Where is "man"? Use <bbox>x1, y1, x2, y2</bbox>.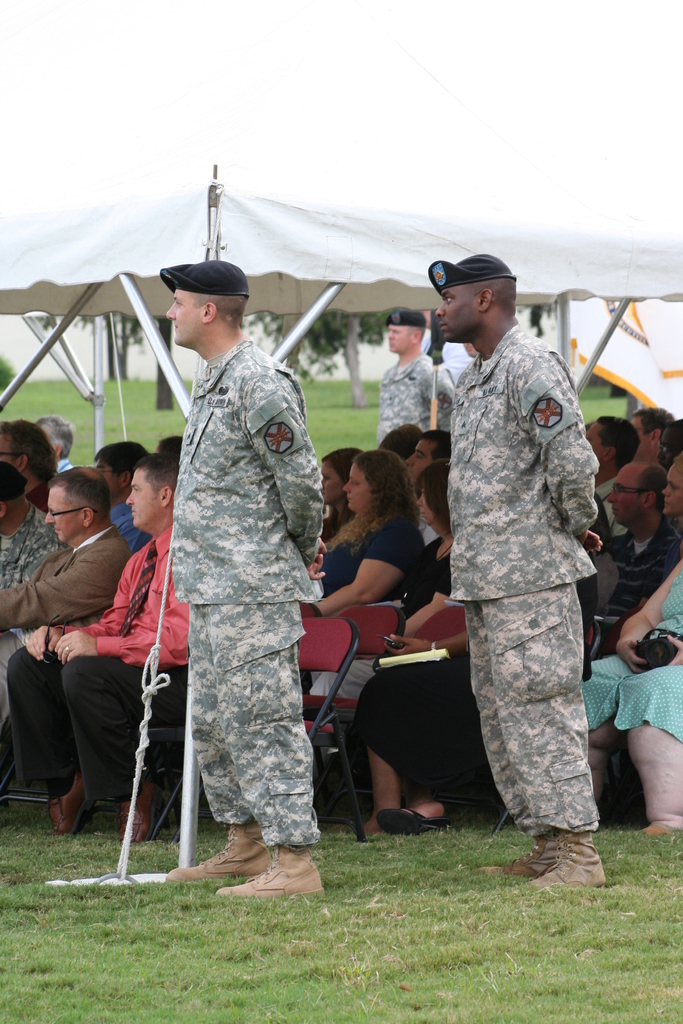
<bbox>36, 413, 69, 483</bbox>.
